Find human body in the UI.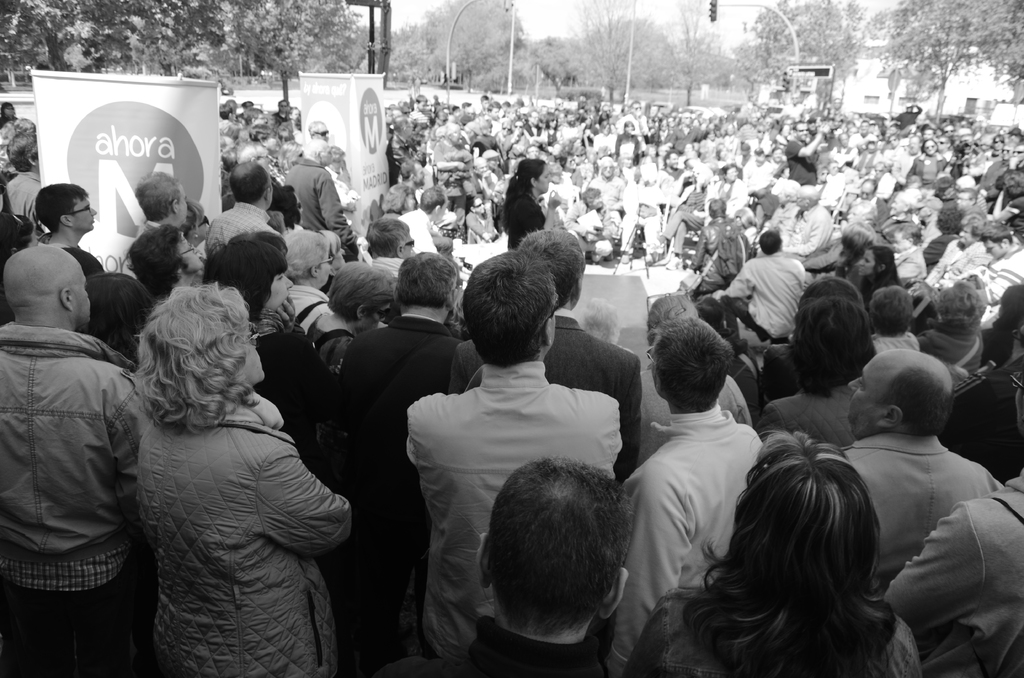
UI element at <region>284, 137, 348, 248</region>.
